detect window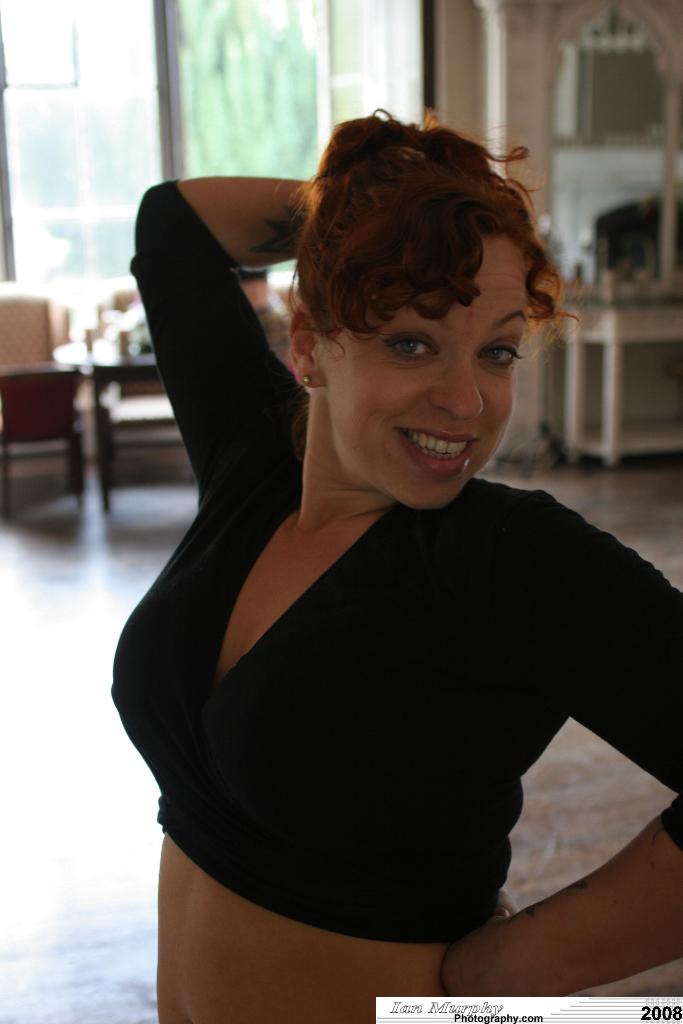
(x1=0, y1=0, x2=440, y2=285)
